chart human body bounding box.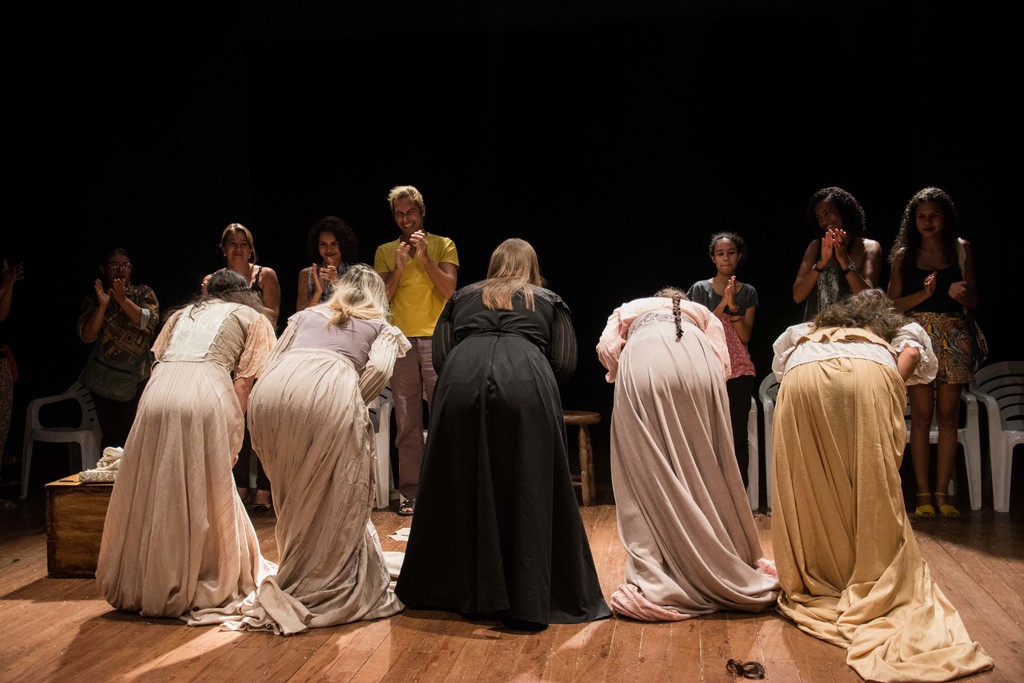
Charted: x1=885 y1=181 x2=986 y2=516.
